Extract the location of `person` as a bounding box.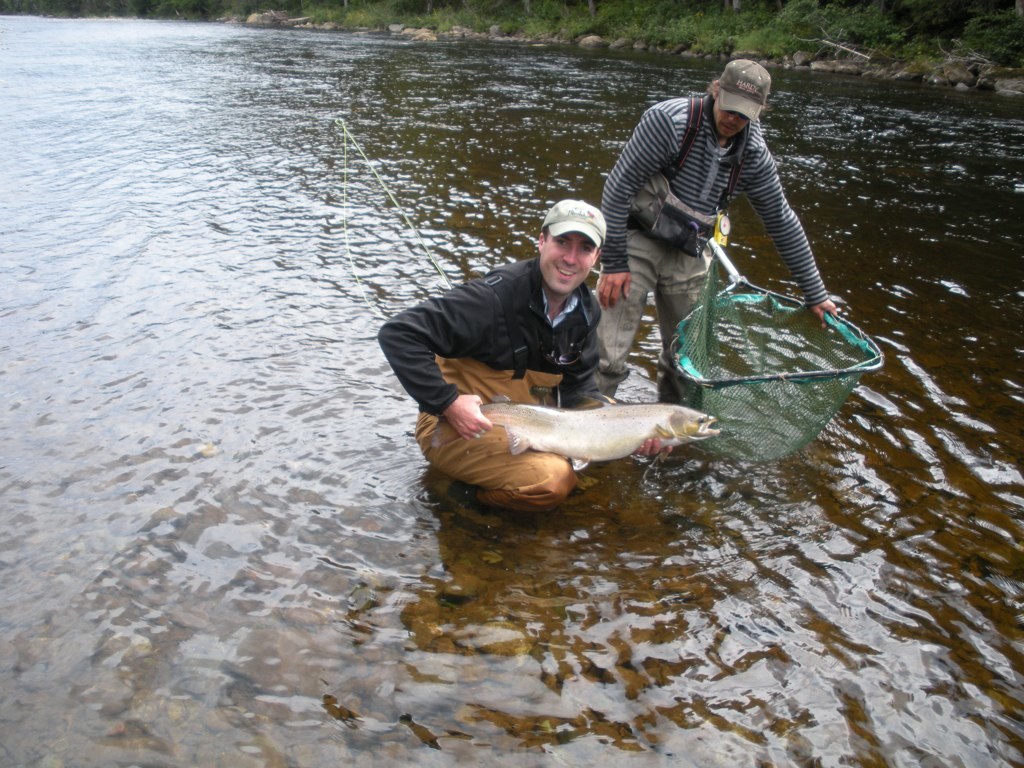
Rect(606, 32, 849, 376).
